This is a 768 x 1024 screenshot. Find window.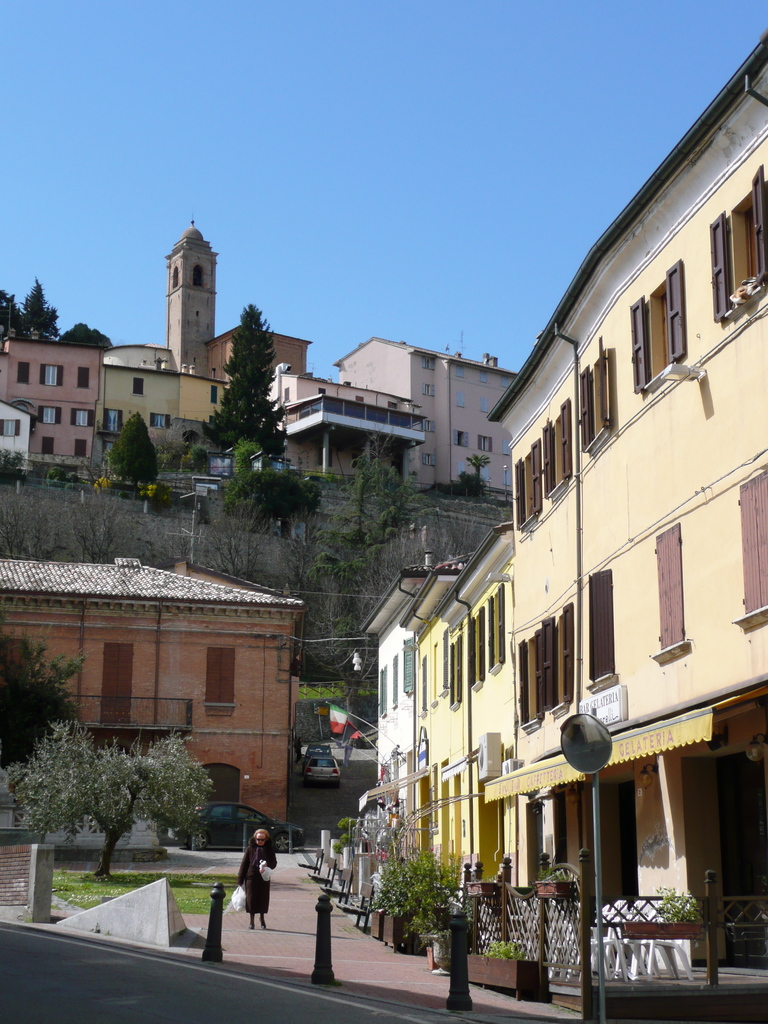
Bounding box: box(488, 586, 504, 673).
